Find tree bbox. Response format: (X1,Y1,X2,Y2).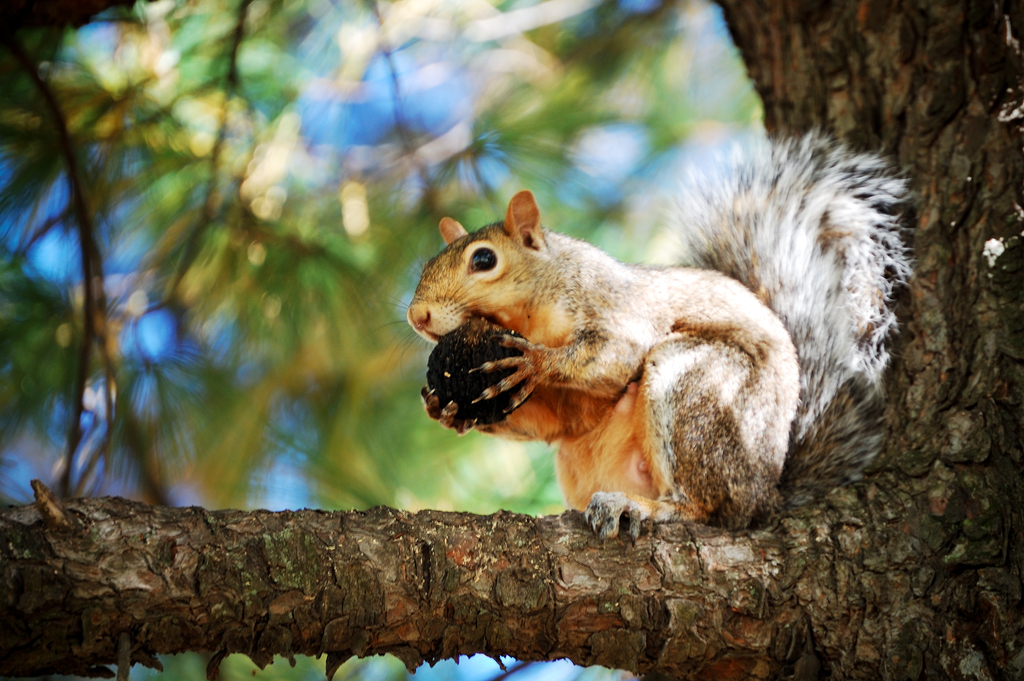
(0,0,773,680).
